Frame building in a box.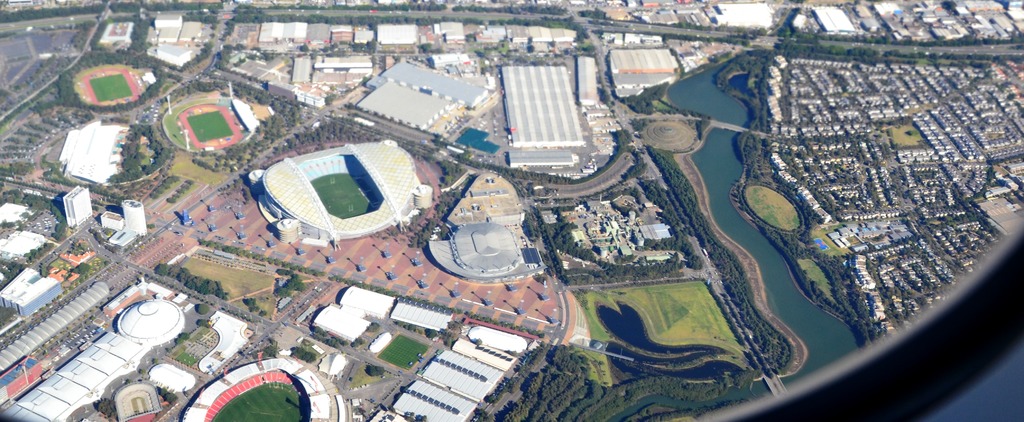
[0,269,69,311].
